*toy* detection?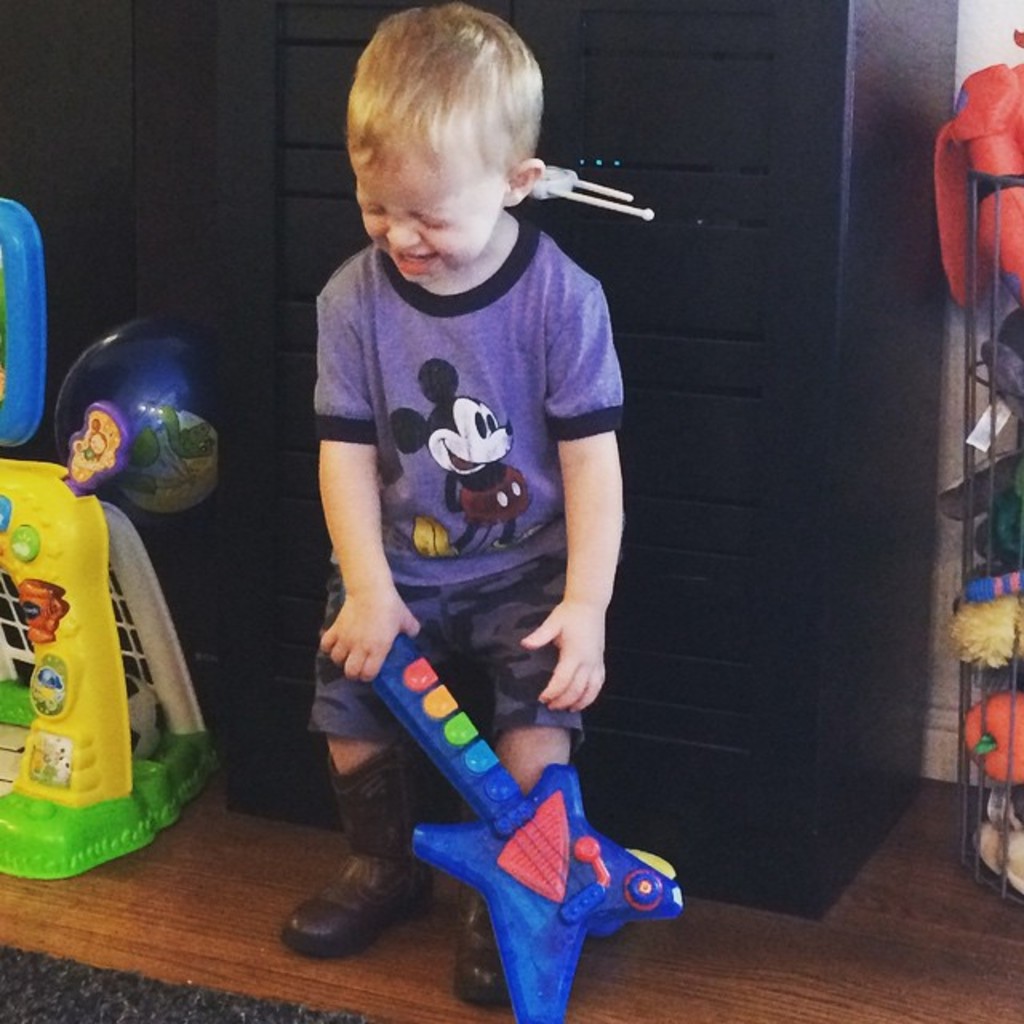
(left=61, top=326, right=296, bottom=531)
